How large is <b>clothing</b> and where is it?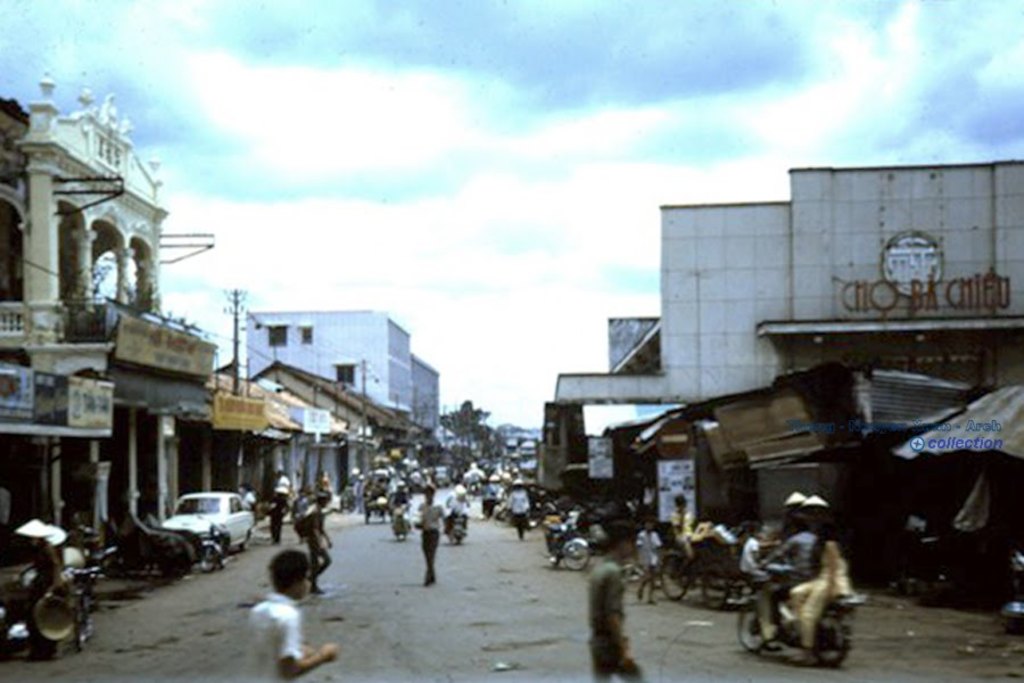
Bounding box: 347:479:364:517.
